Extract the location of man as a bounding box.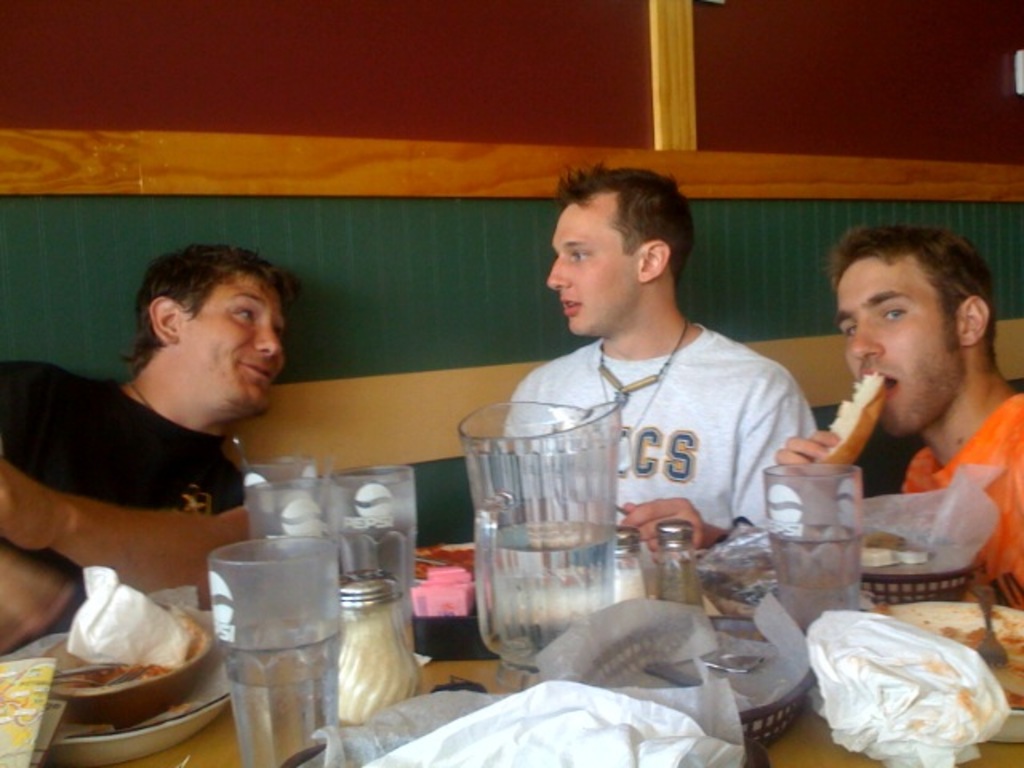
<region>784, 216, 1022, 595</region>.
